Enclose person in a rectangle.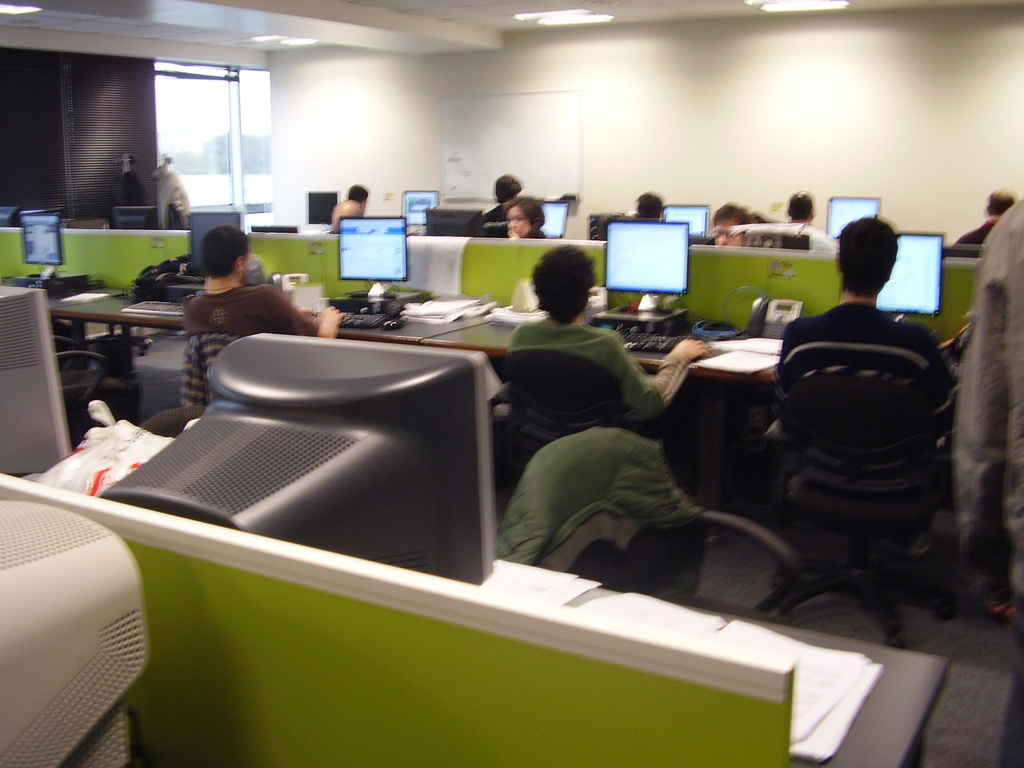
[178, 223, 343, 351].
